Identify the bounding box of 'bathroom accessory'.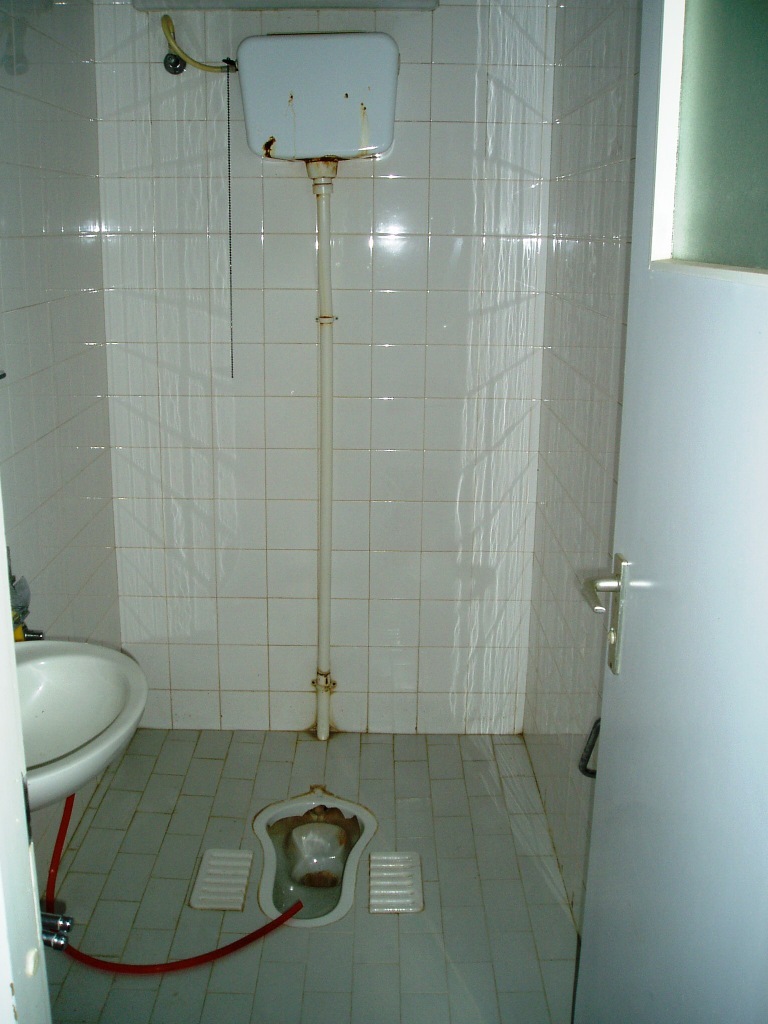
<bbox>18, 620, 151, 945</bbox>.
